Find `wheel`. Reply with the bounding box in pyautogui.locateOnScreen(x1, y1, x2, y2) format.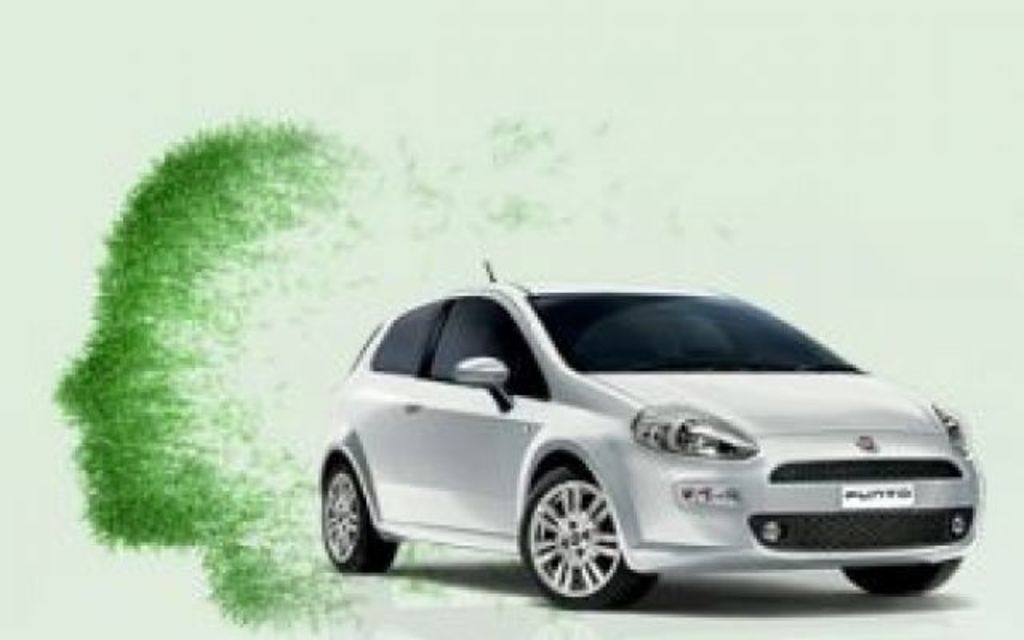
pyautogui.locateOnScreen(523, 474, 634, 605).
